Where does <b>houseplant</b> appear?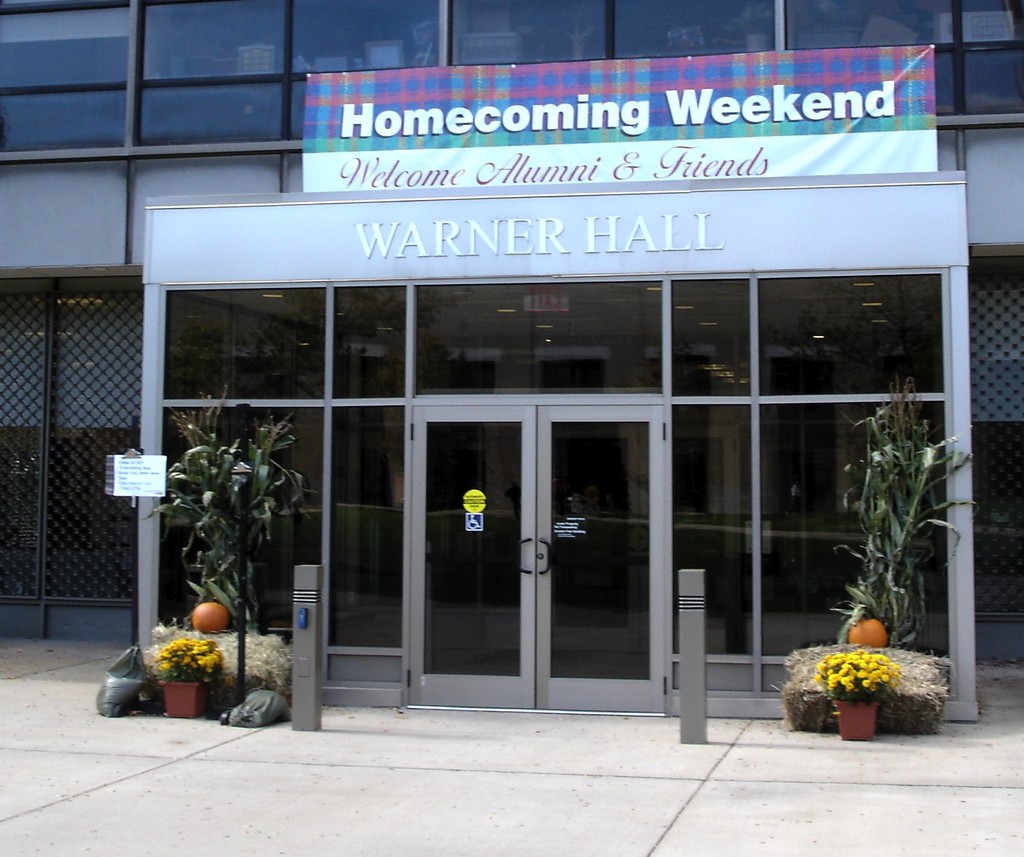
Appears at rect(824, 376, 984, 652).
